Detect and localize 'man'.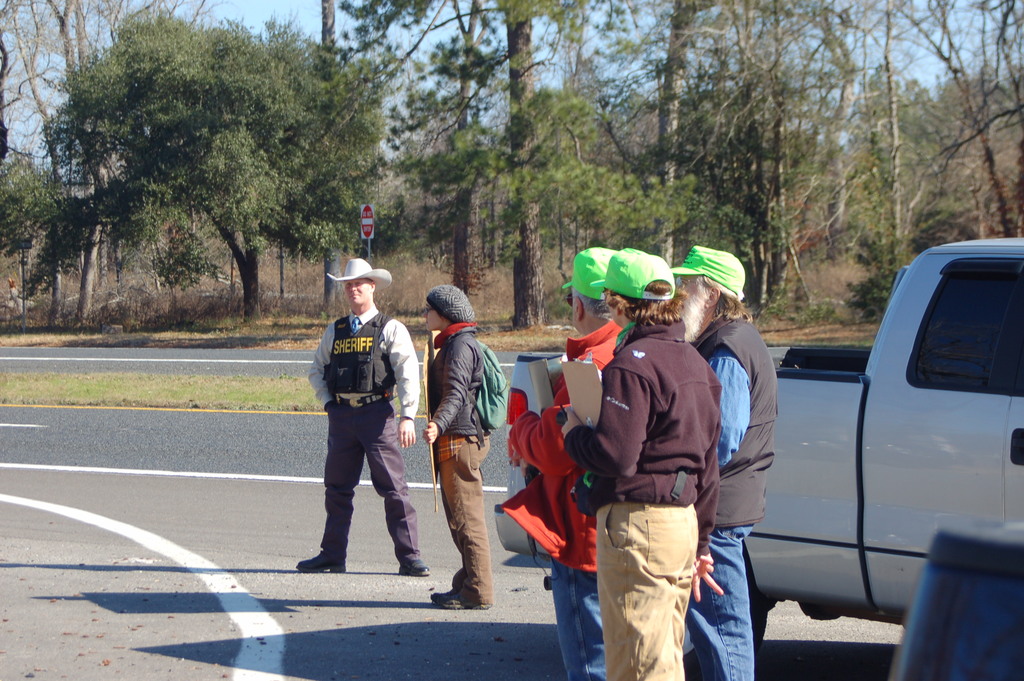
Localized at box=[299, 254, 430, 571].
